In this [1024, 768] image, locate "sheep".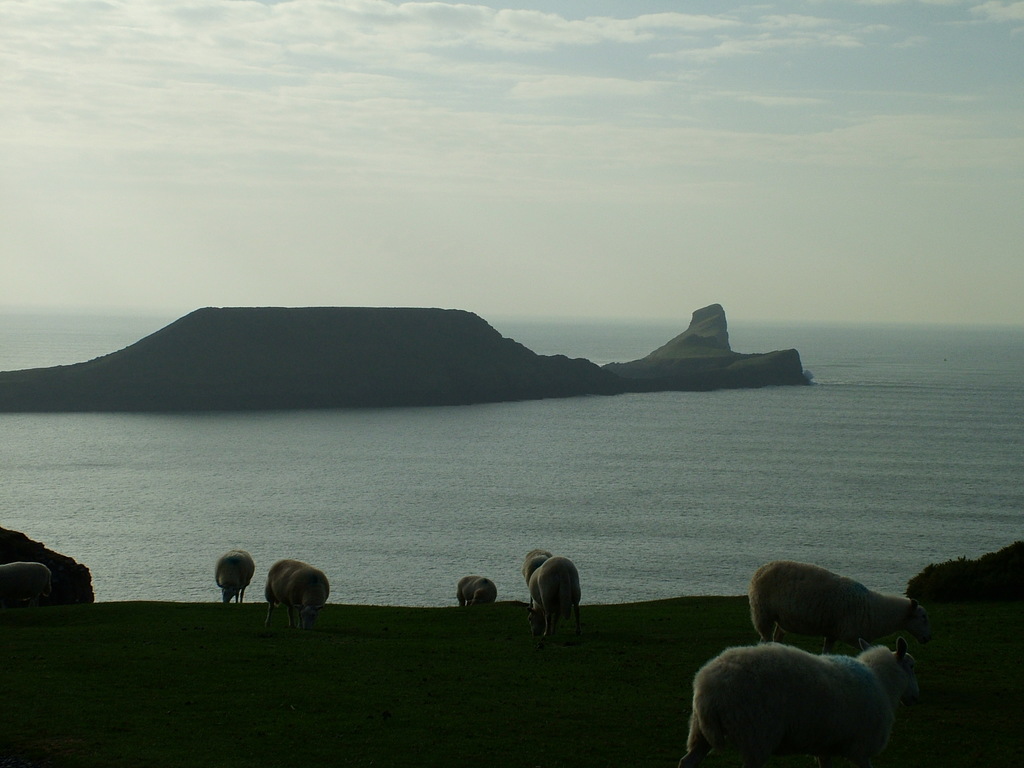
Bounding box: pyautogui.locateOnScreen(268, 558, 334, 627).
